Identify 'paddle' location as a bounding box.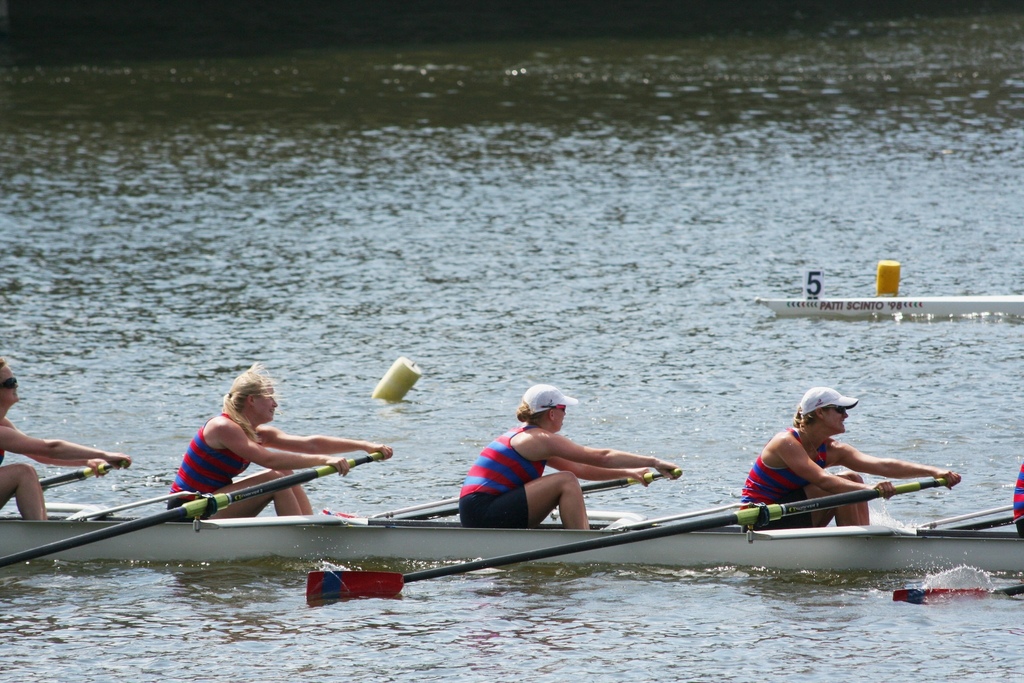
{"x1": 950, "y1": 515, "x2": 1020, "y2": 532}.
